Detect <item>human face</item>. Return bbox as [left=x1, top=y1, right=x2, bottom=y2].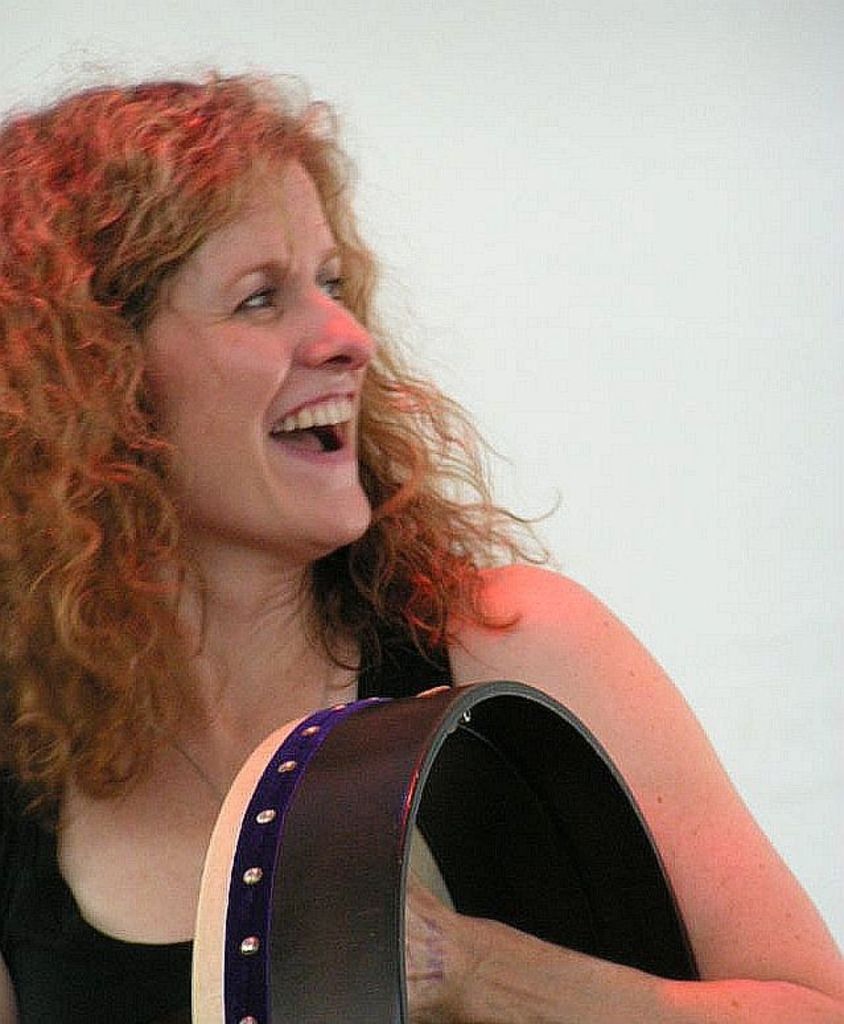
[left=129, top=143, right=390, bottom=562].
